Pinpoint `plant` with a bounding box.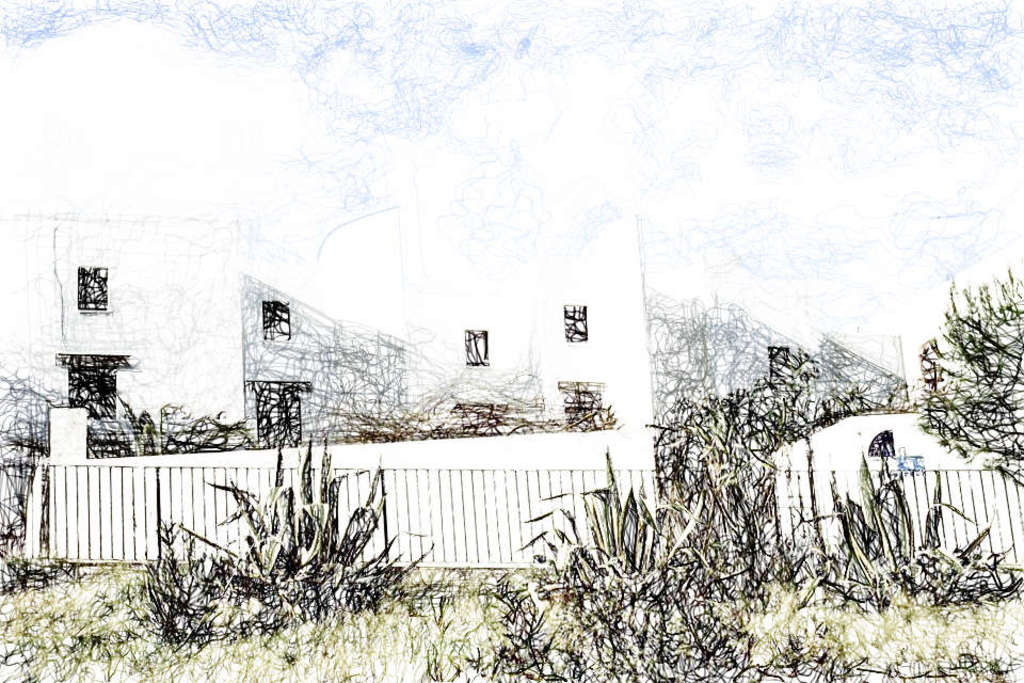
bbox=(119, 493, 240, 682).
